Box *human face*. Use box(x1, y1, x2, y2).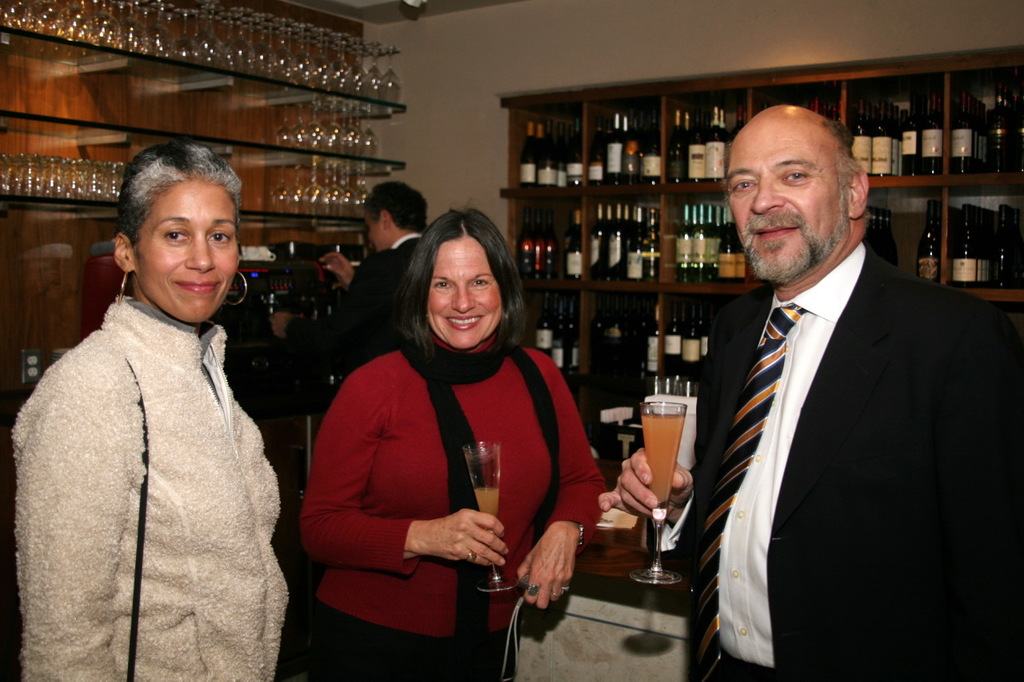
box(723, 121, 849, 273).
